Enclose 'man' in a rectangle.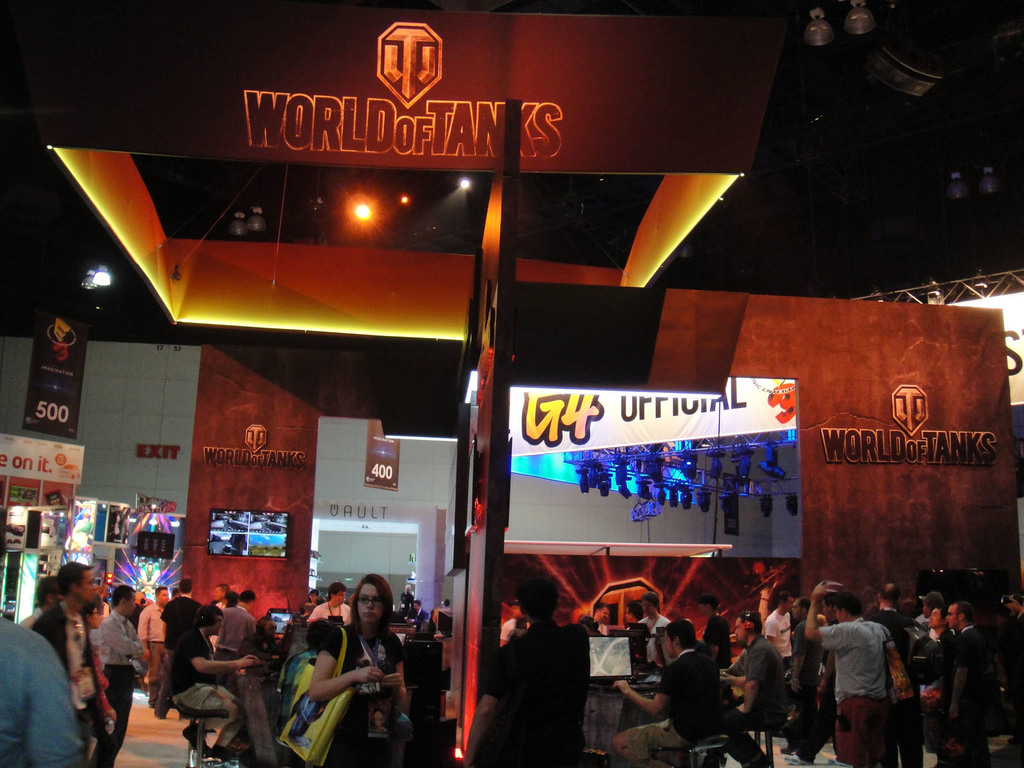
detection(637, 593, 669, 636).
